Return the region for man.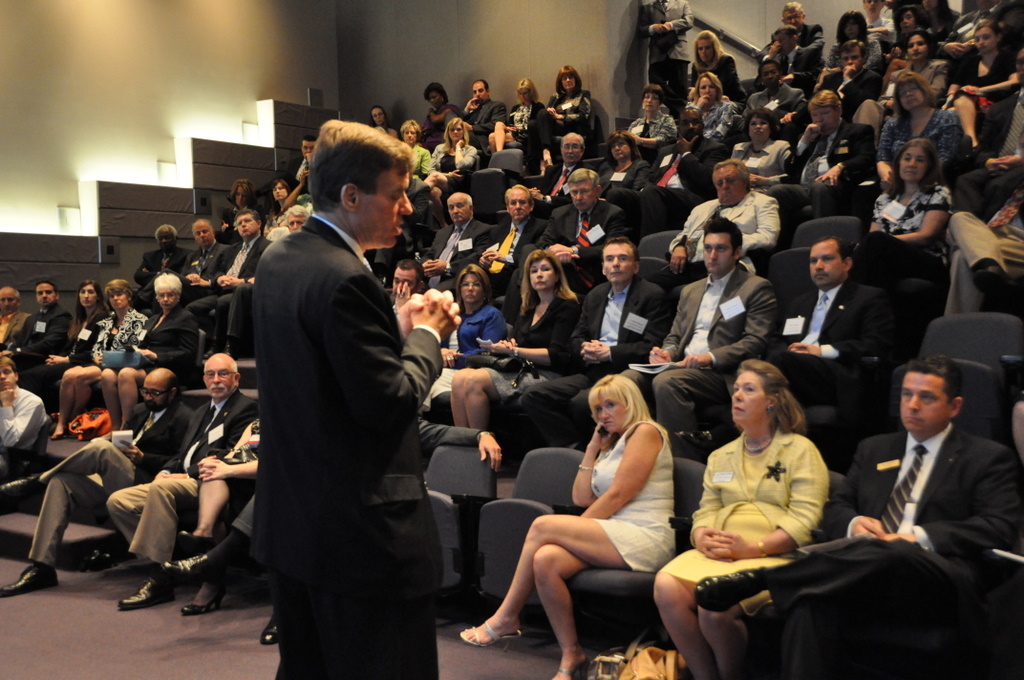
x1=294 y1=131 x2=314 y2=190.
